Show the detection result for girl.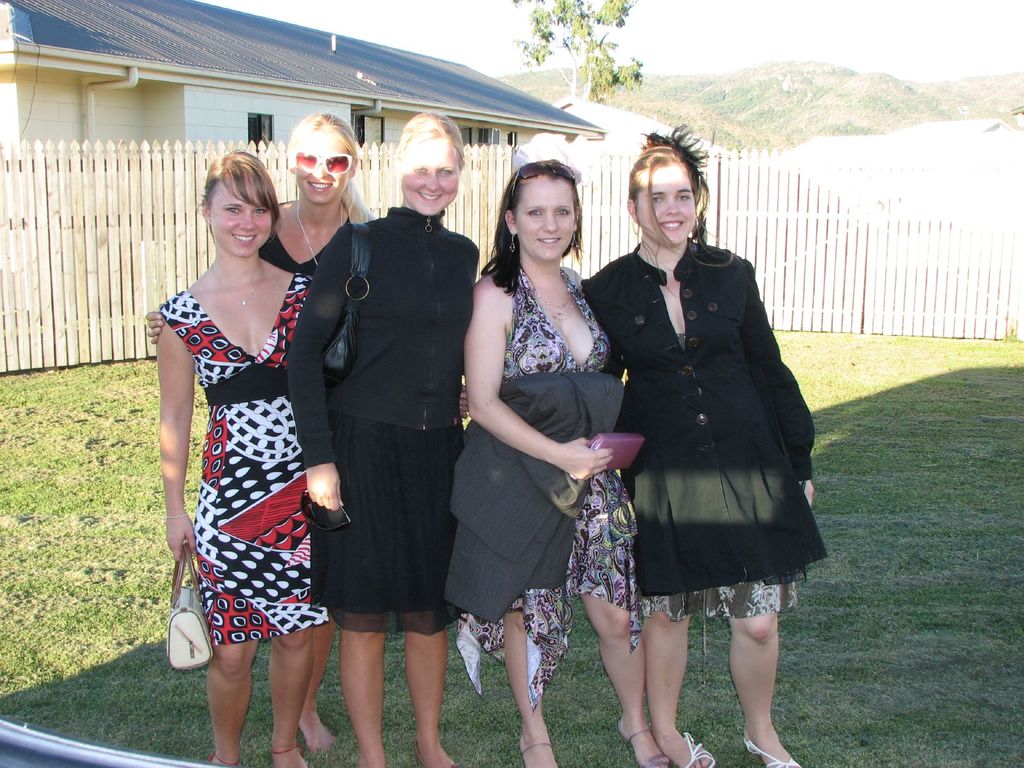
Rect(472, 126, 827, 767).
